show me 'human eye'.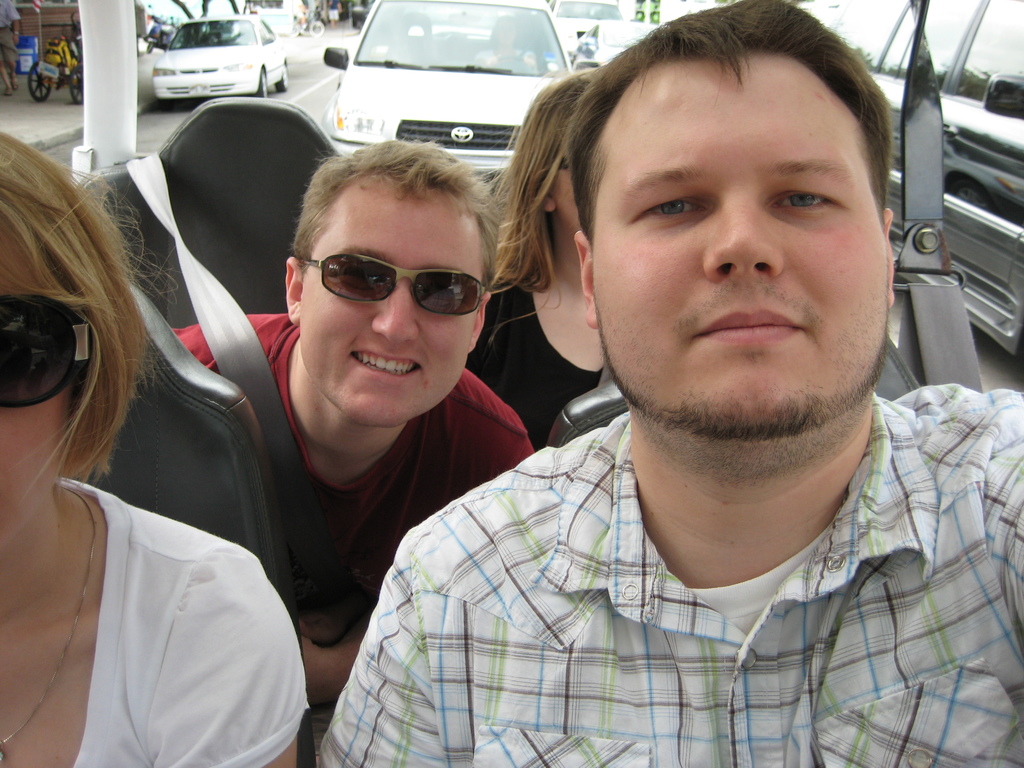
'human eye' is here: rect(630, 168, 732, 237).
